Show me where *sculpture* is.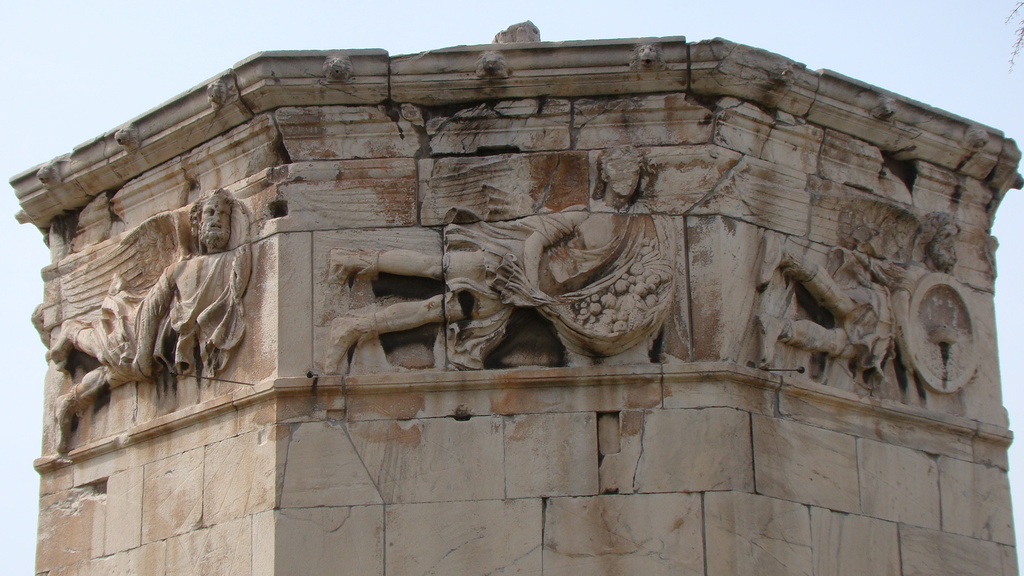
*sculpture* is at locate(735, 246, 978, 401).
